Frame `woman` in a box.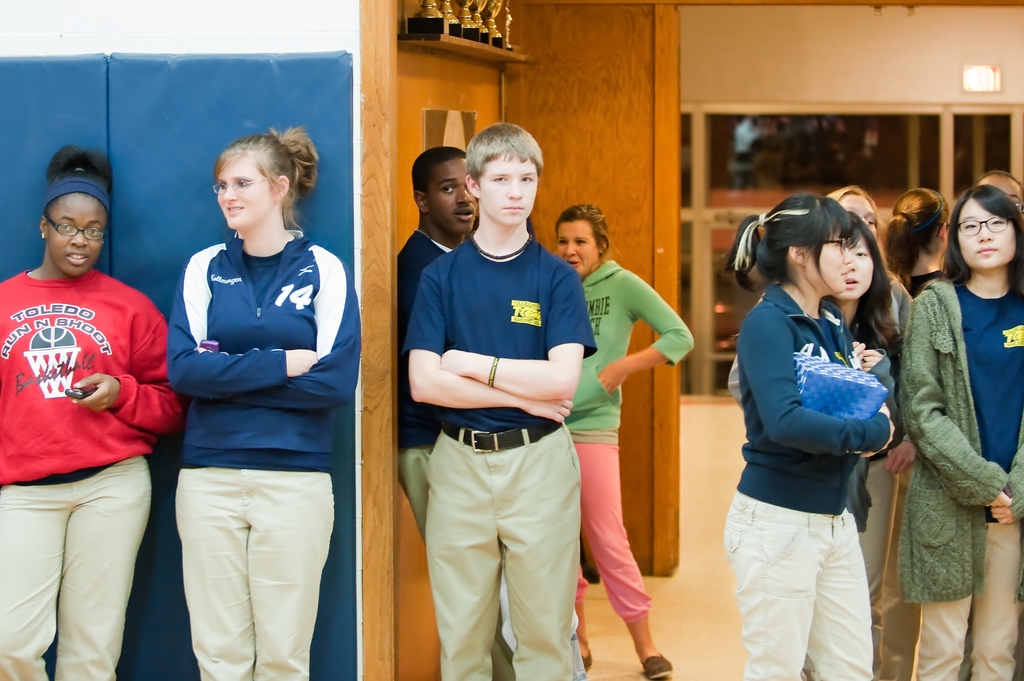
box(170, 124, 362, 680).
